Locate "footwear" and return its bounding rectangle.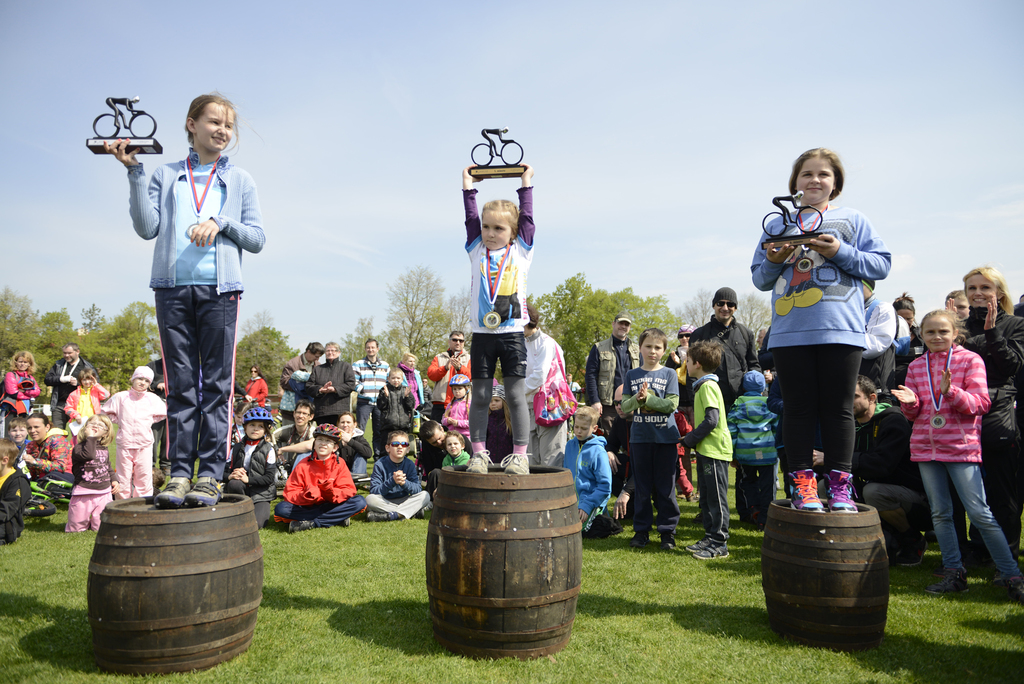
box=[156, 475, 193, 512].
